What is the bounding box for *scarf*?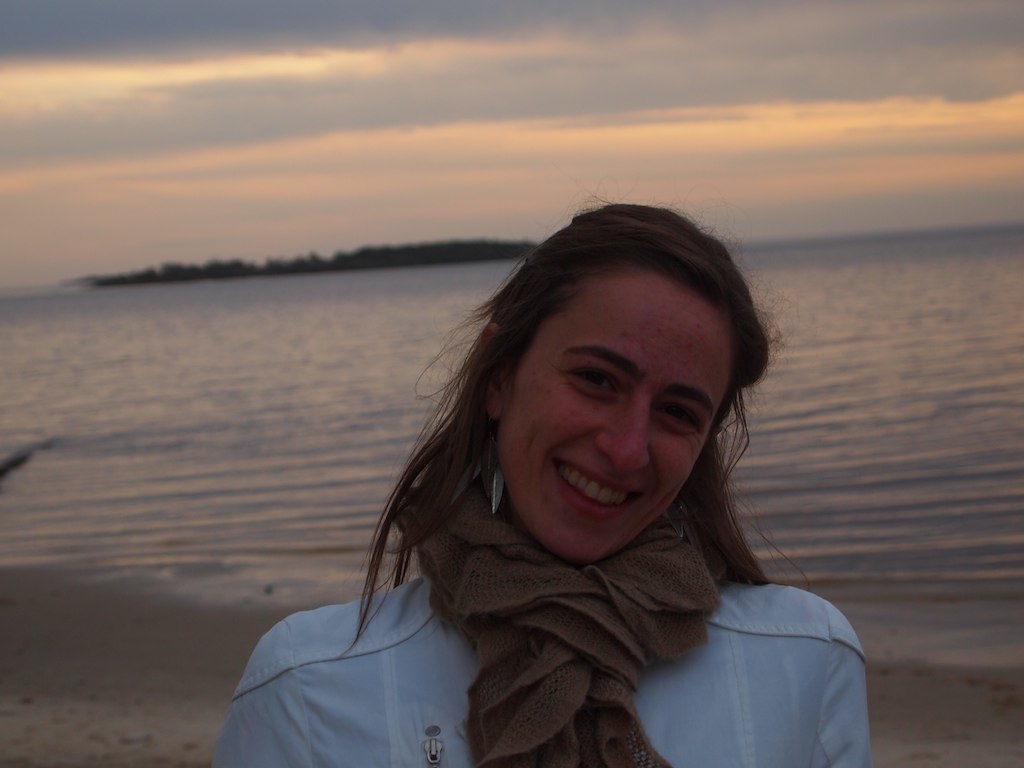
x1=386 y1=476 x2=723 y2=767.
